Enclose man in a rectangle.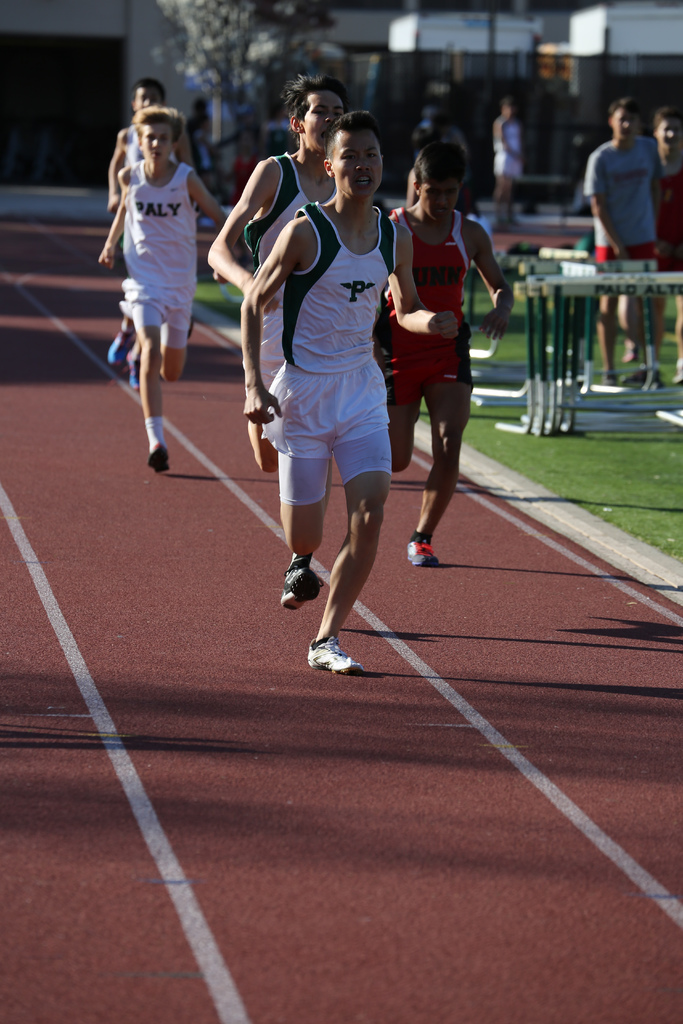
[x1=579, y1=93, x2=666, y2=387].
